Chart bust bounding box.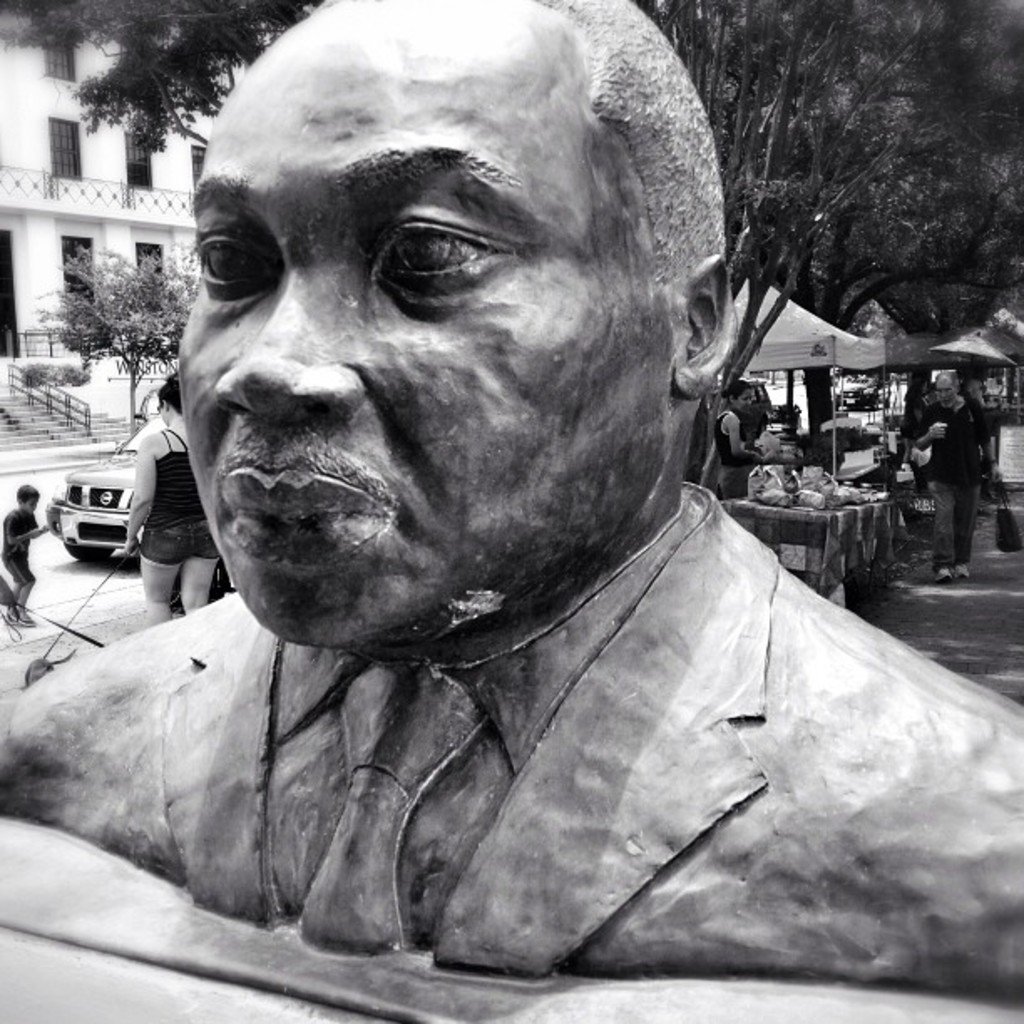
Charted: {"left": 0, "top": 0, "right": 1022, "bottom": 1012}.
